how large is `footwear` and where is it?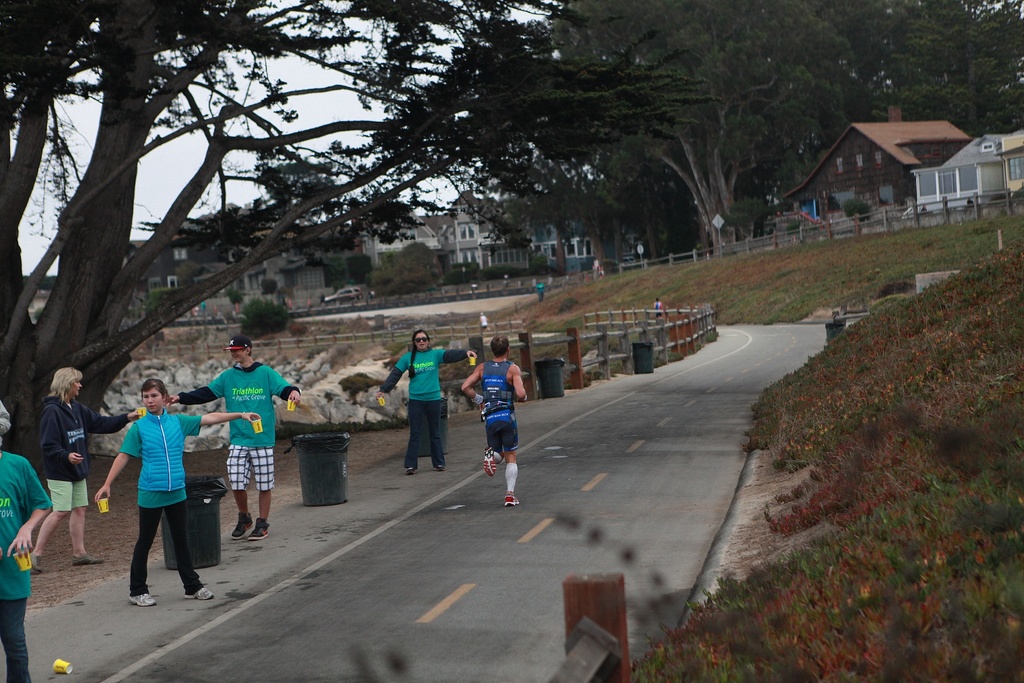
Bounding box: region(127, 591, 157, 606).
